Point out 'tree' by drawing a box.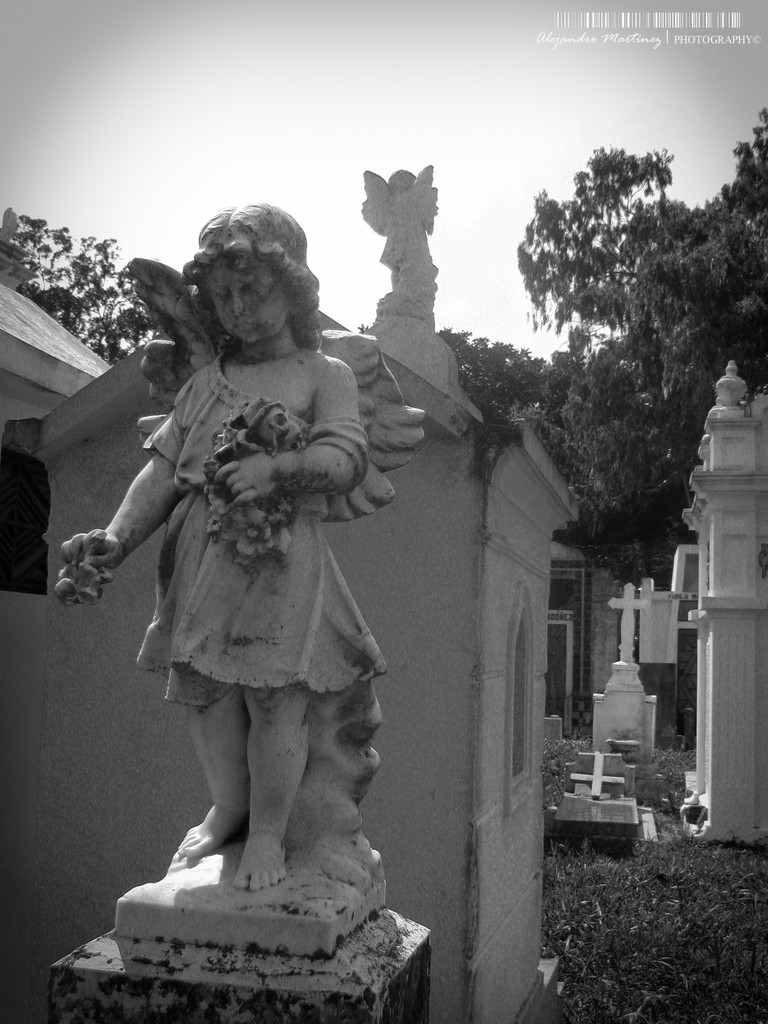
x1=512 y1=106 x2=767 y2=592.
